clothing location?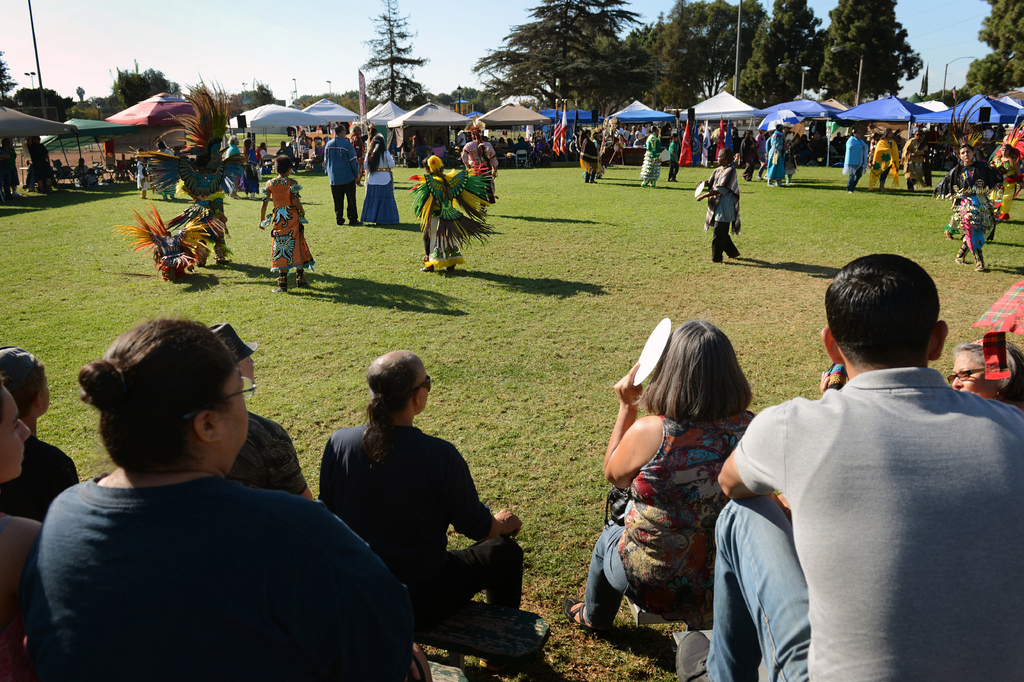
[x1=307, y1=404, x2=520, y2=624]
